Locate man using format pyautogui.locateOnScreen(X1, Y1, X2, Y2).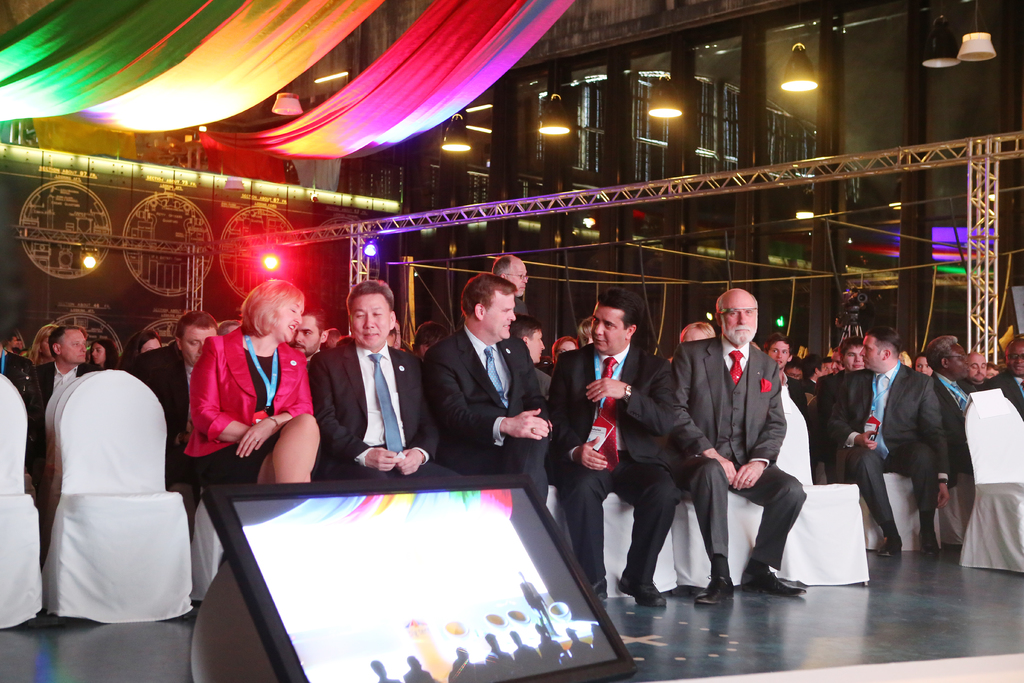
pyautogui.locateOnScreen(458, 647, 489, 682).
